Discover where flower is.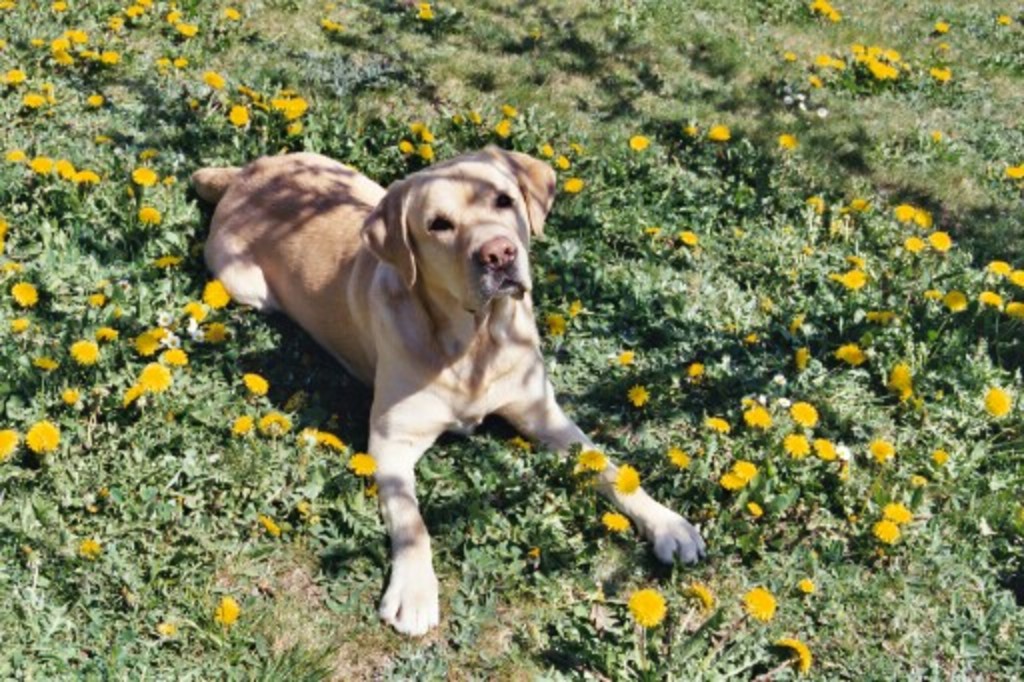
Discovered at {"left": 888, "top": 508, "right": 908, "bottom": 540}.
